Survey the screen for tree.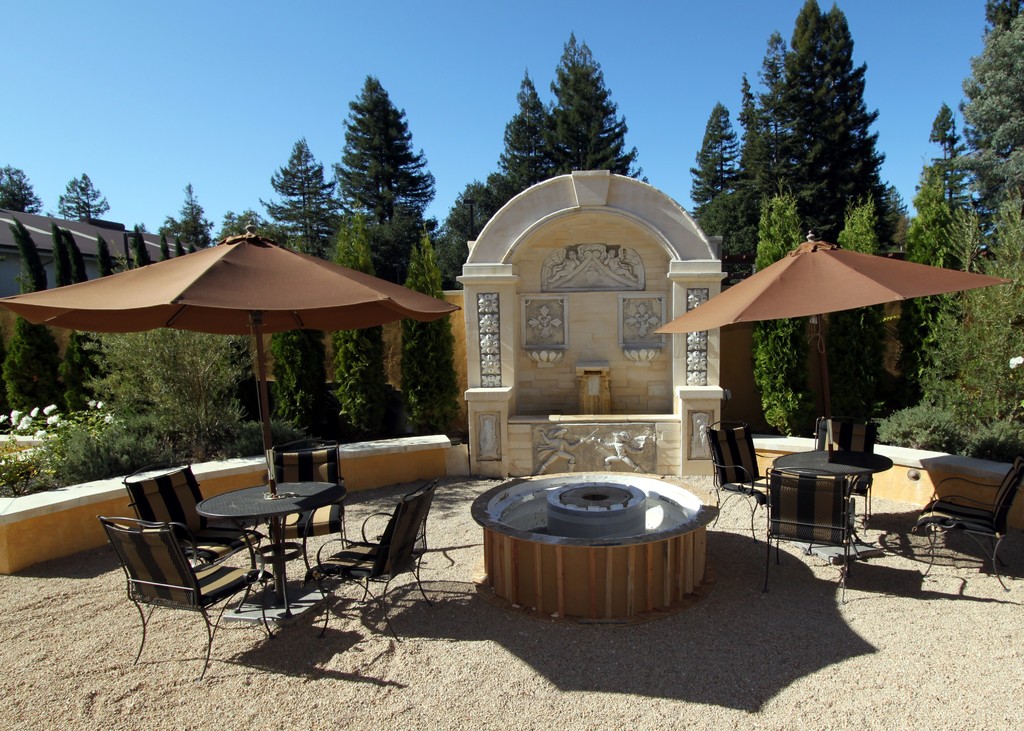
Survey found: (left=42, top=317, right=152, bottom=506).
